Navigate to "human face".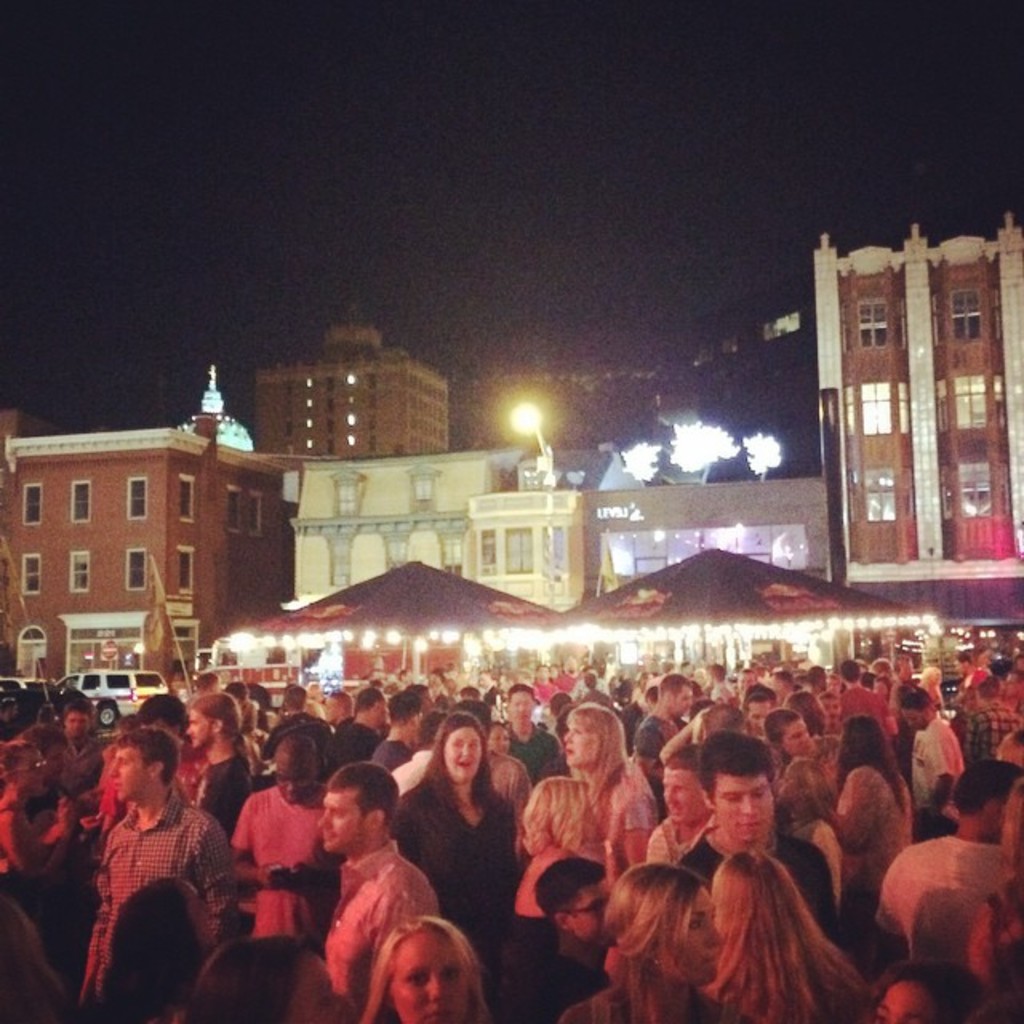
Navigation target: (x1=448, y1=726, x2=490, y2=782).
